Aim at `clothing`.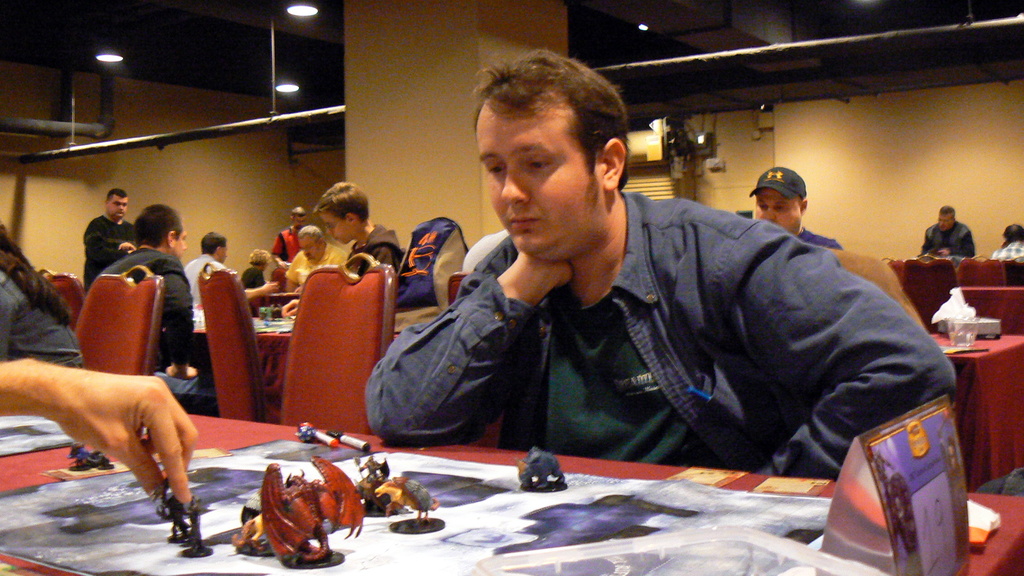
Aimed at x1=271, y1=227, x2=301, y2=261.
